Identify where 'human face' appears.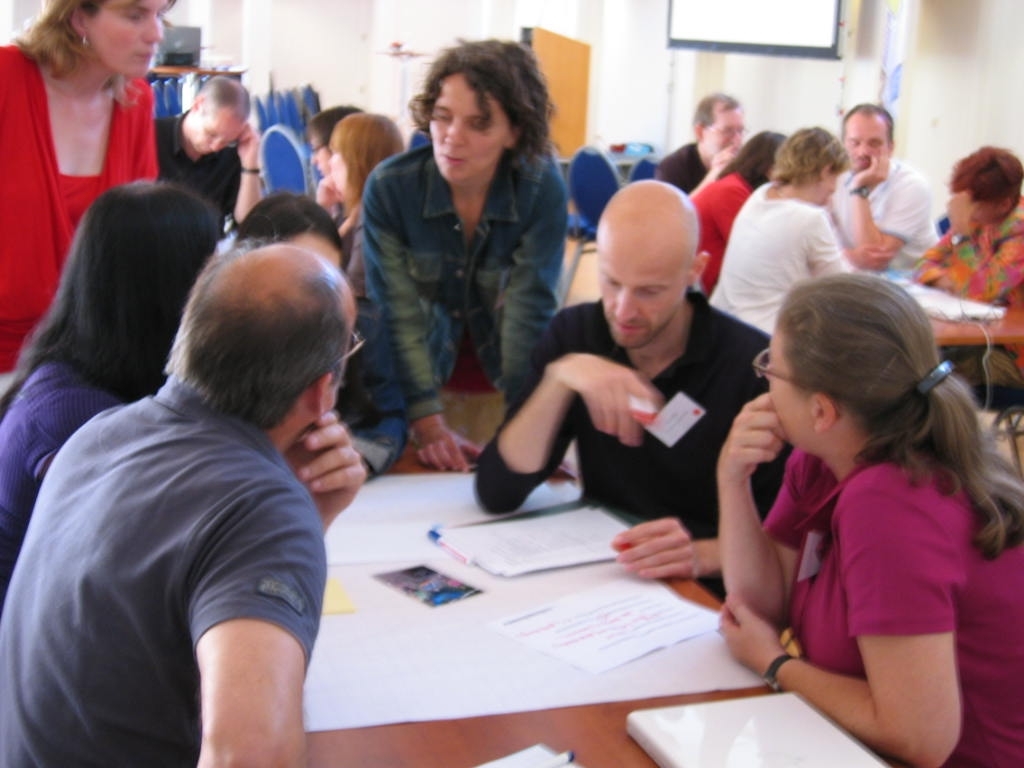
Appears at (702,115,742,155).
